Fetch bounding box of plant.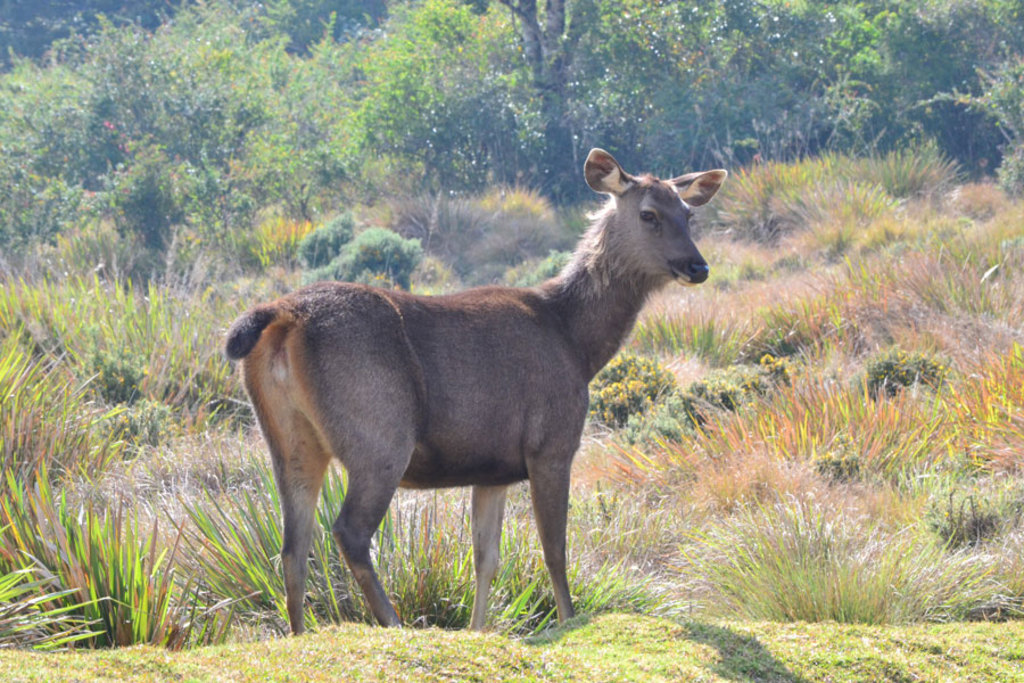
Bbox: [3, 0, 353, 266].
